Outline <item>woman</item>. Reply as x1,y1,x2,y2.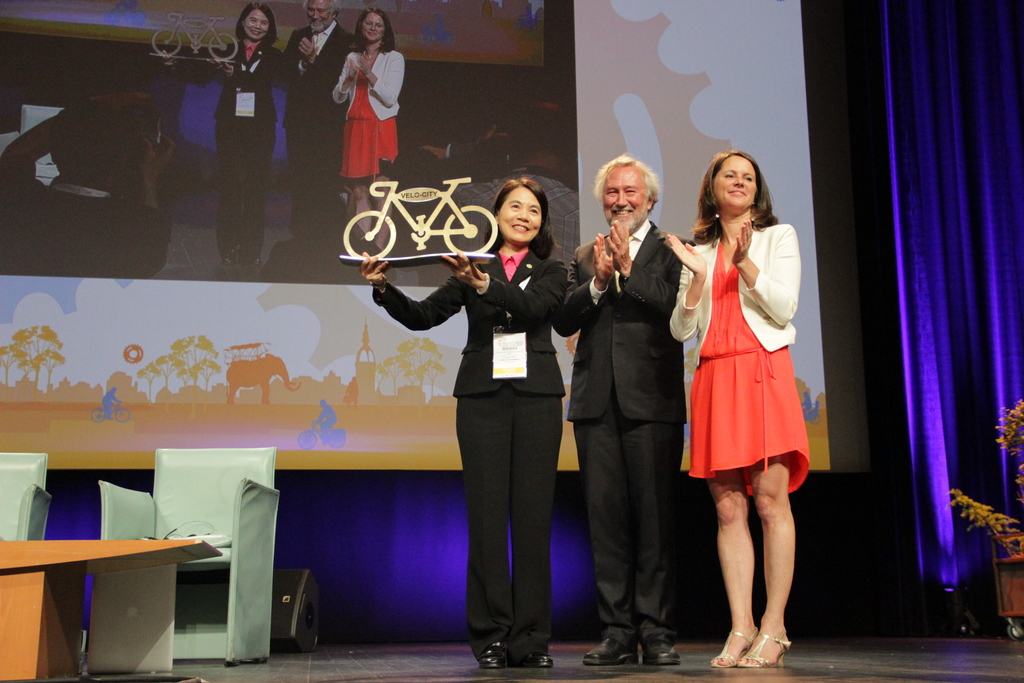
661,151,803,666.
